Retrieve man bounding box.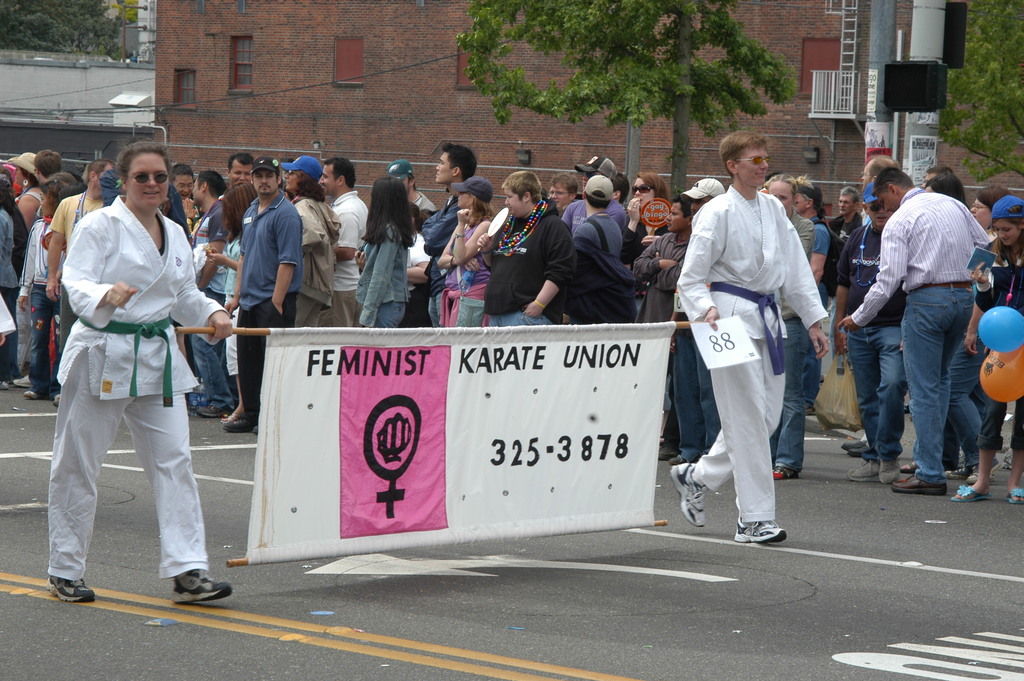
Bounding box: 834, 184, 908, 486.
